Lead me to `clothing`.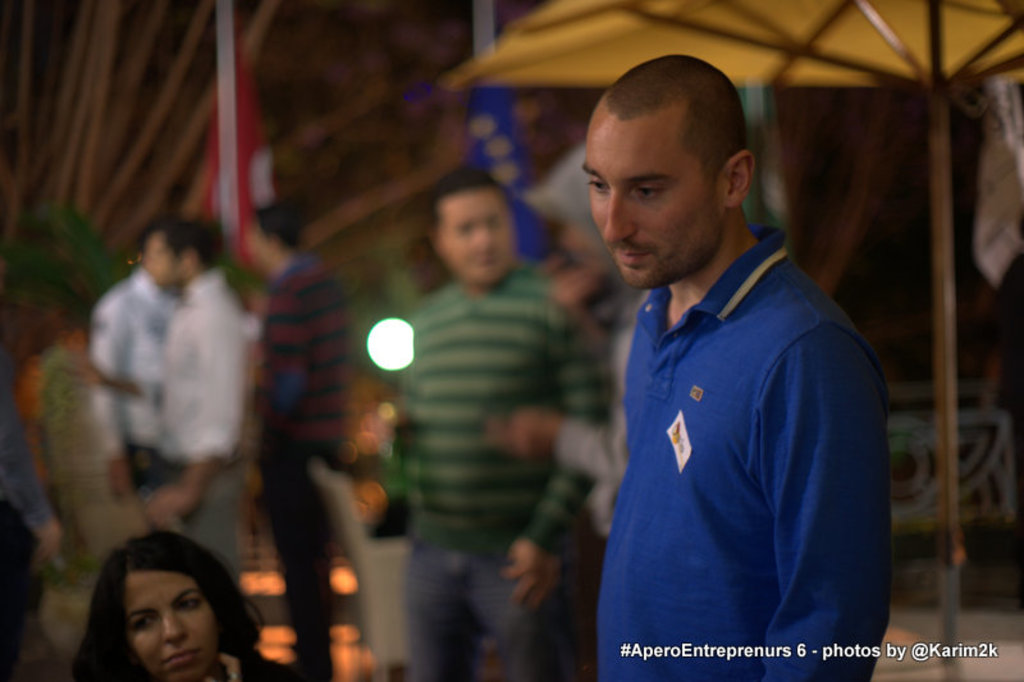
Lead to Rect(401, 265, 605, 681).
